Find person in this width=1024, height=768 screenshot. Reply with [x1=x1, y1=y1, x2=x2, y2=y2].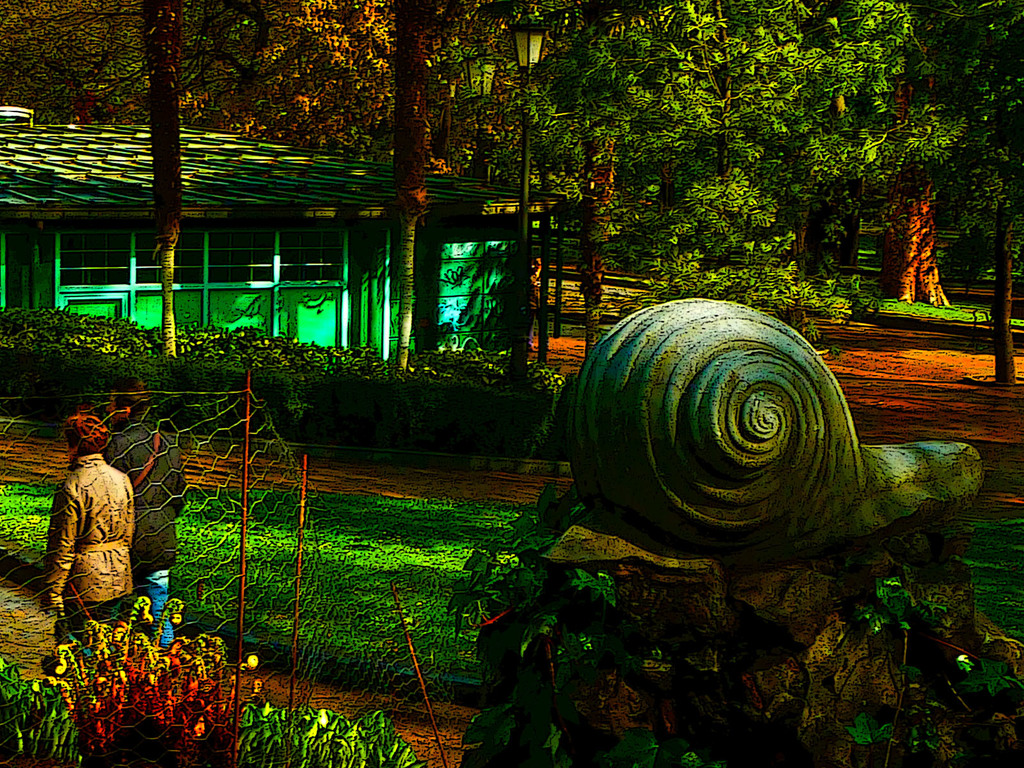
[x1=44, y1=399, x2=143, y2=643].
